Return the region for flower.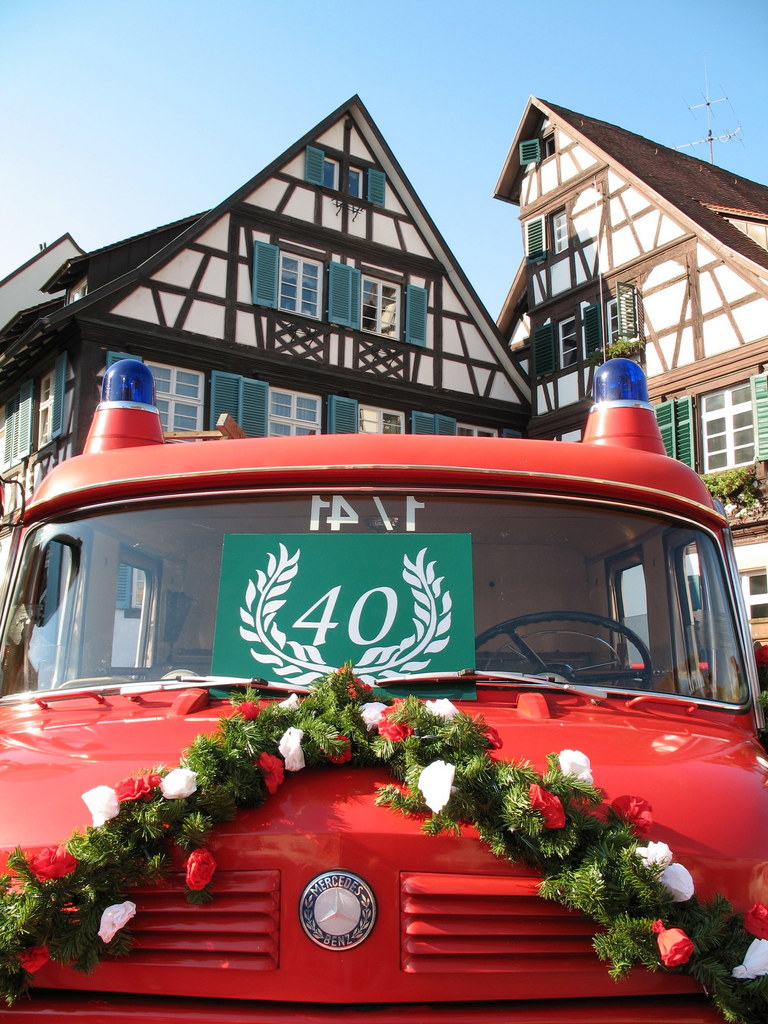
629/837/675/874.
